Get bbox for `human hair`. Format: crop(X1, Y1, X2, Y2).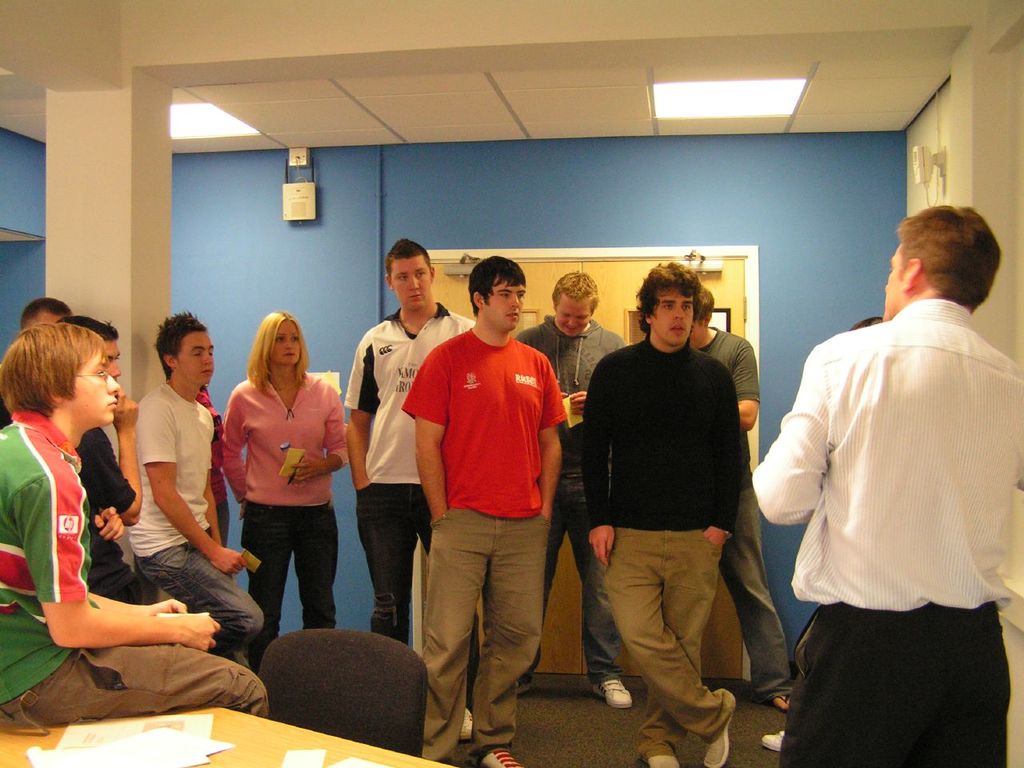
crop(895, 206, 998, 313).
